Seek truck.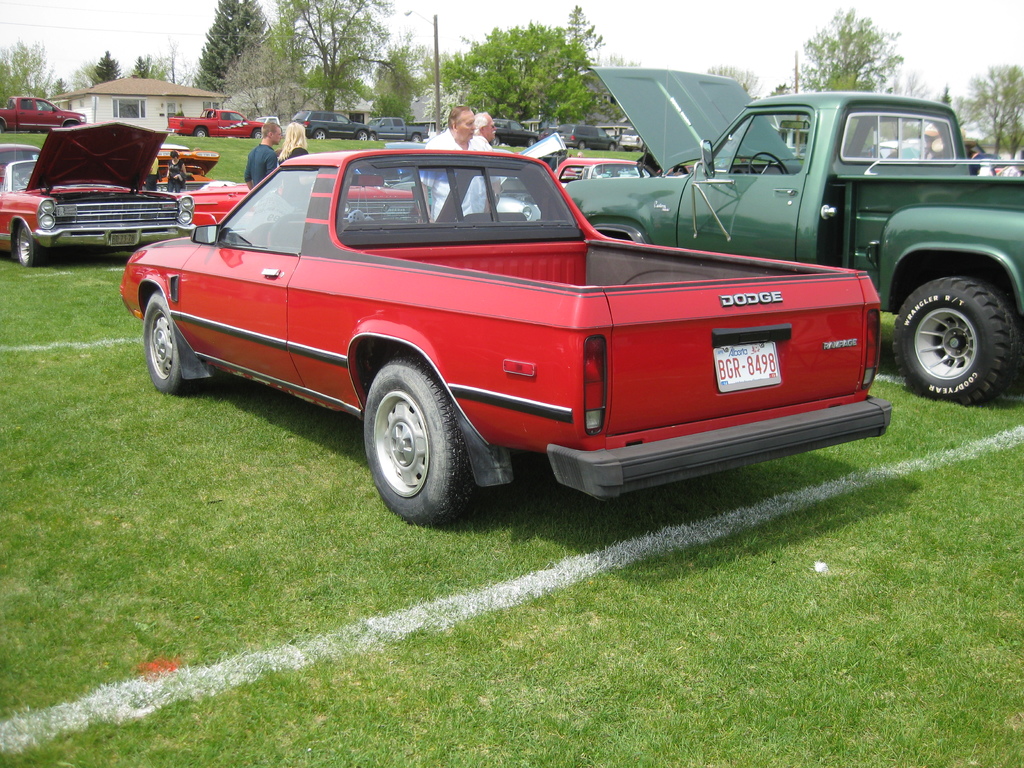
box=[0, 95, 86, 134].
